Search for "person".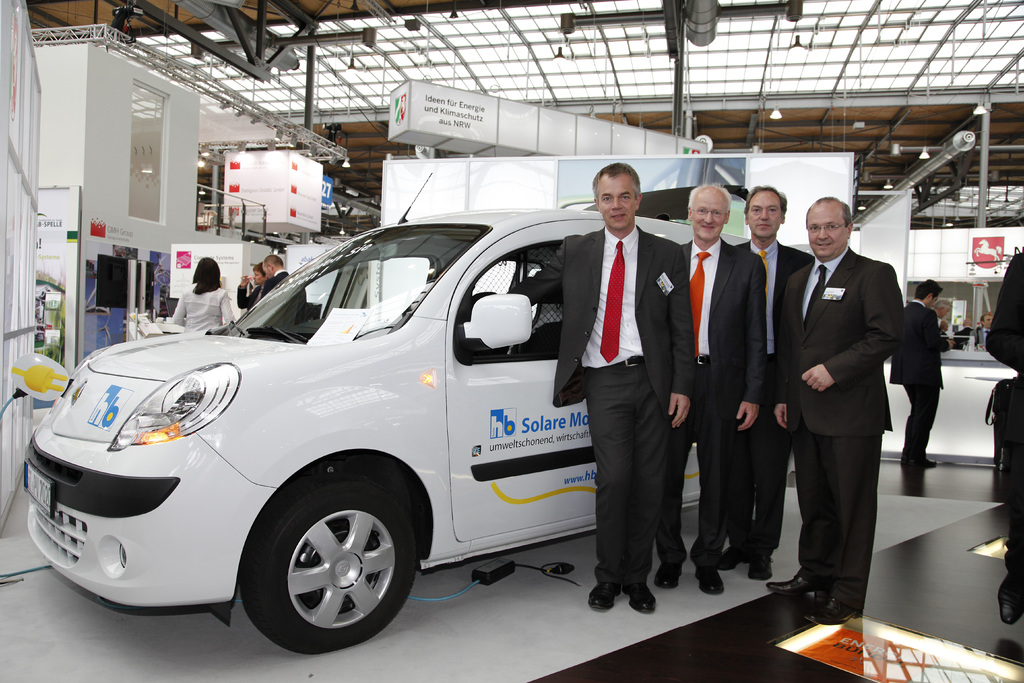
Found at [719, 186, 814, 583].
